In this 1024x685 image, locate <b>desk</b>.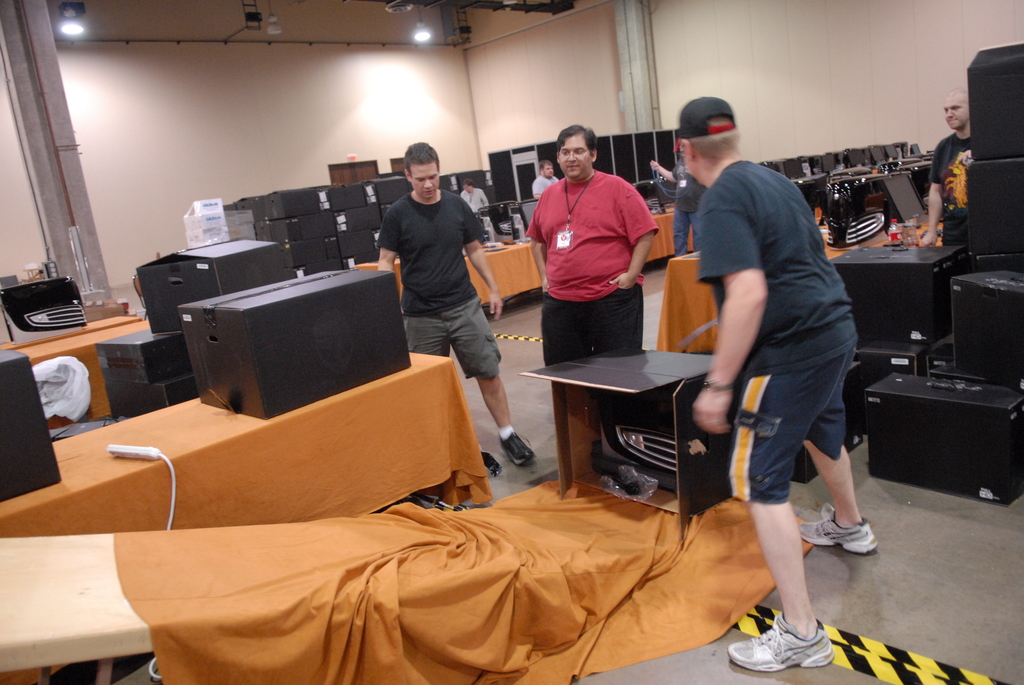
Bounding box: left=518, top=334, right=739, bottom=513.
